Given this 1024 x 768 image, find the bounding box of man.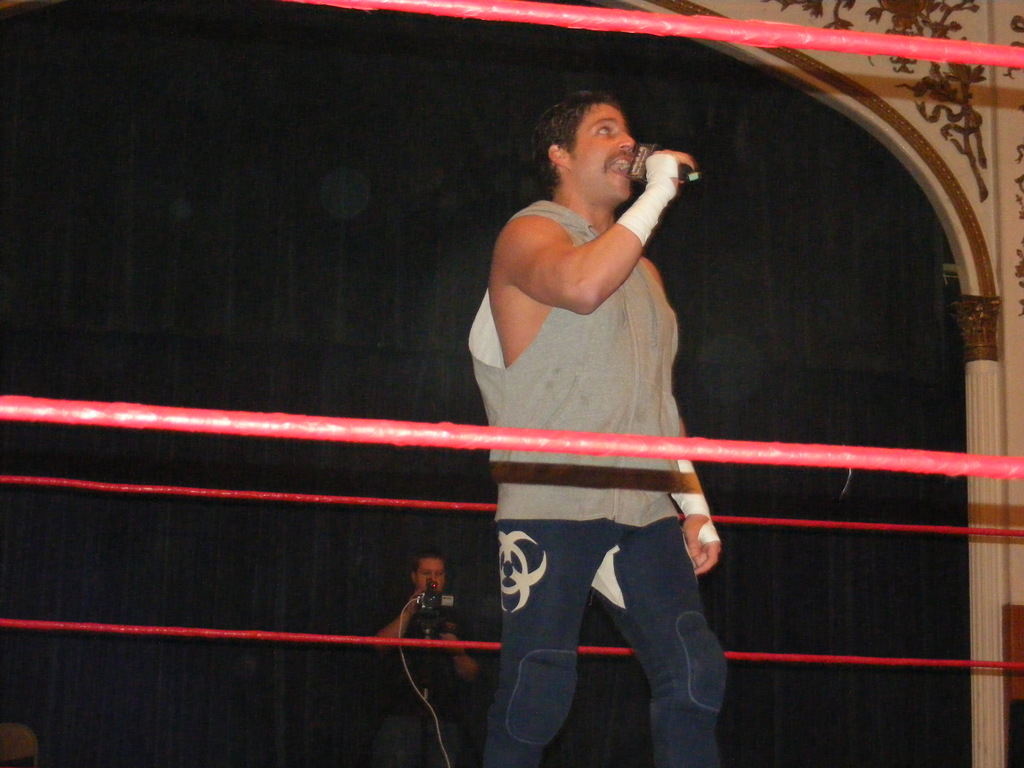
{"left": 413, "top": 166, "right": 735, "bottom": 726}.
